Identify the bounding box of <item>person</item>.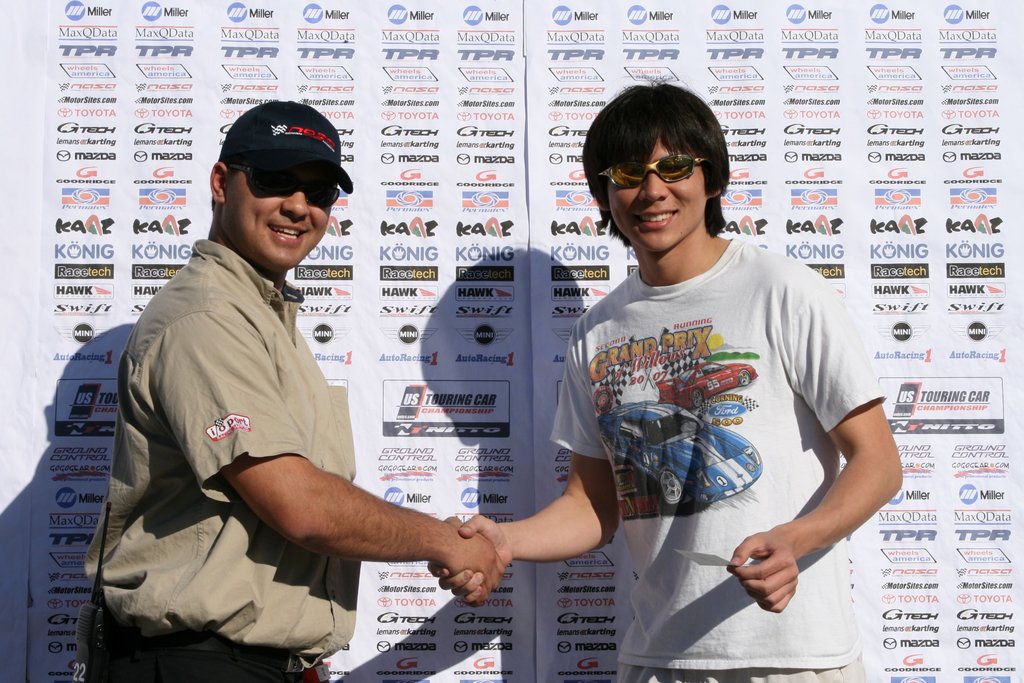
<region>102, 96, 412, 678</region>.
